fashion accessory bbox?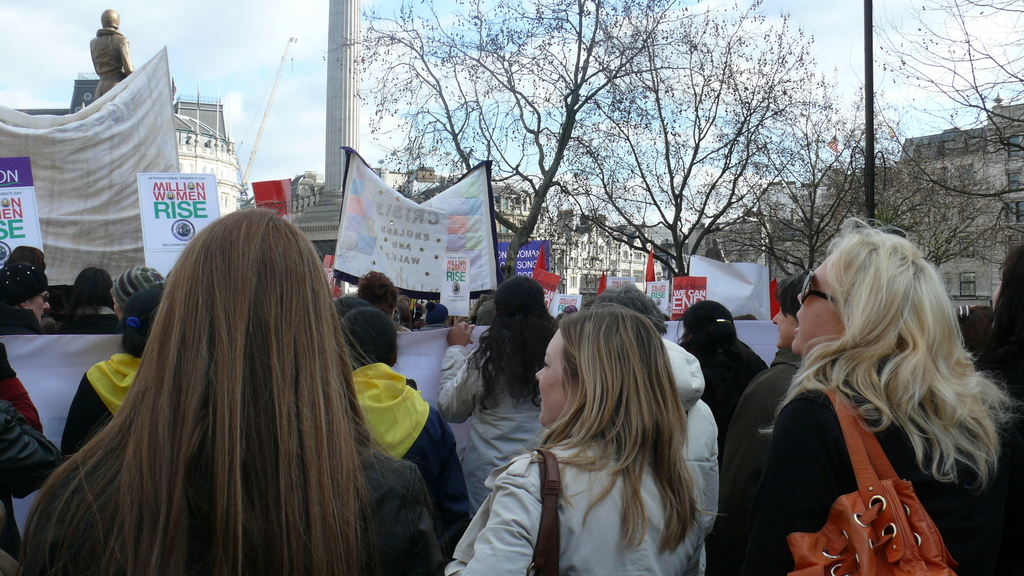
x1=776, y1=381, x2=970, y2=575
